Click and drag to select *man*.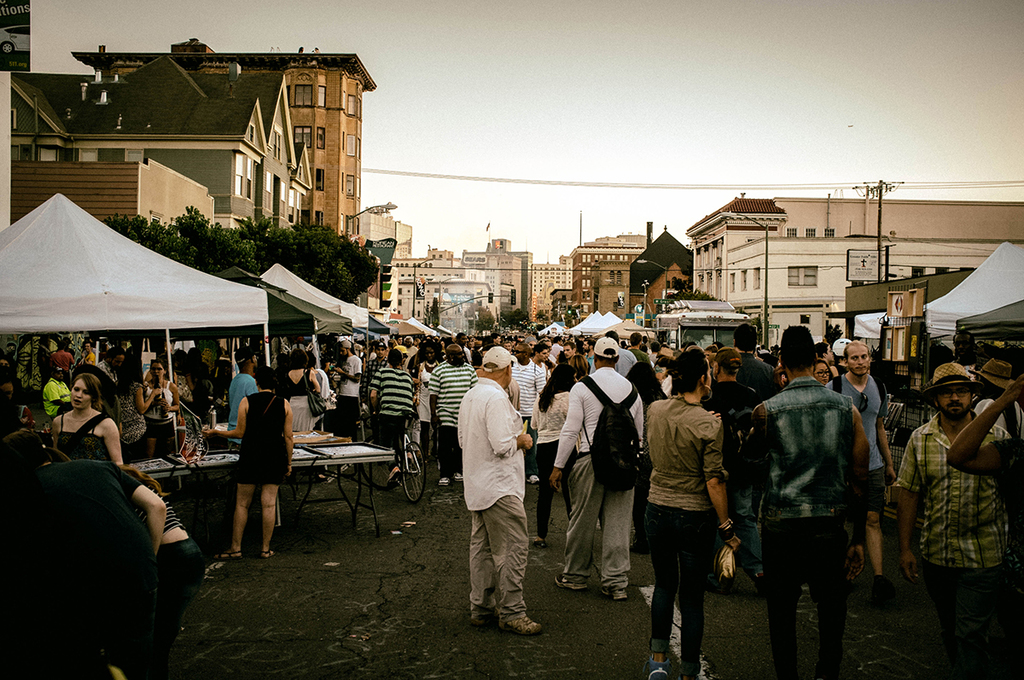
Selection: (left=356, top=340, right=388, bottom=441).
